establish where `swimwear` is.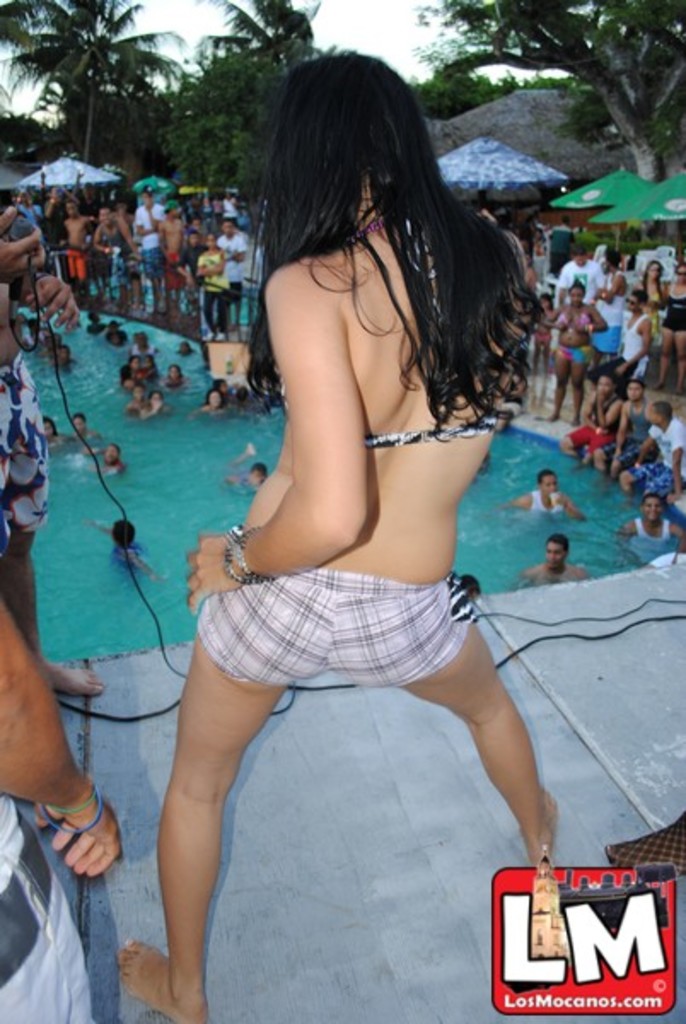
Established at [left=362, top=410, right=507, bottom=456].
